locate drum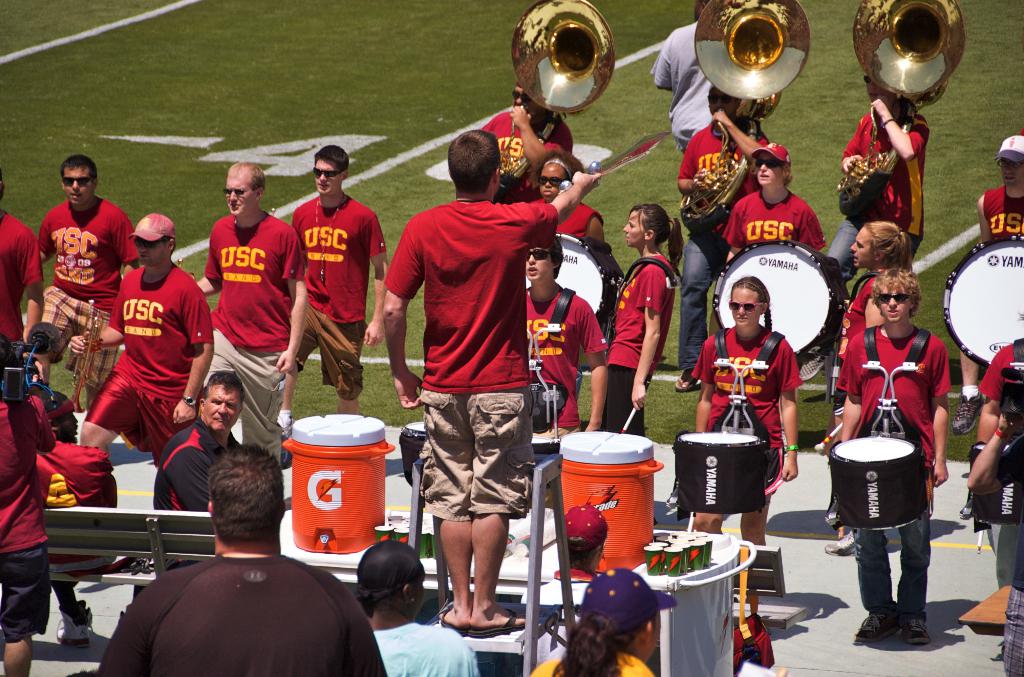
959, 444, 1023, 524
